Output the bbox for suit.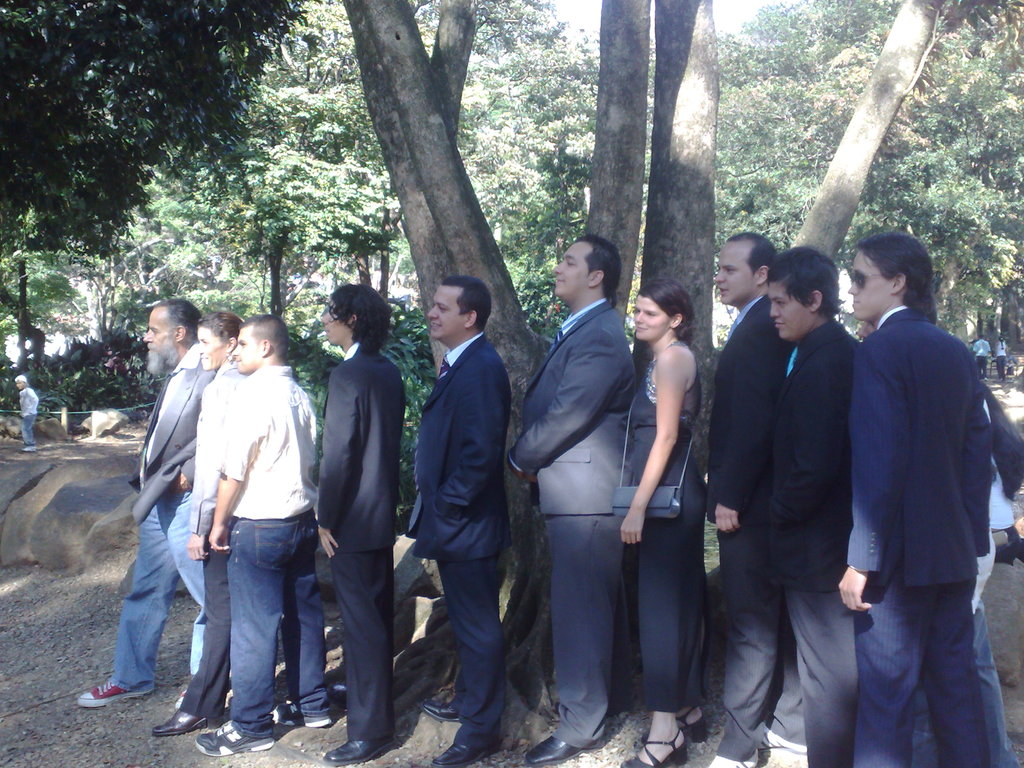
crop(311, 335, 408, 744).
